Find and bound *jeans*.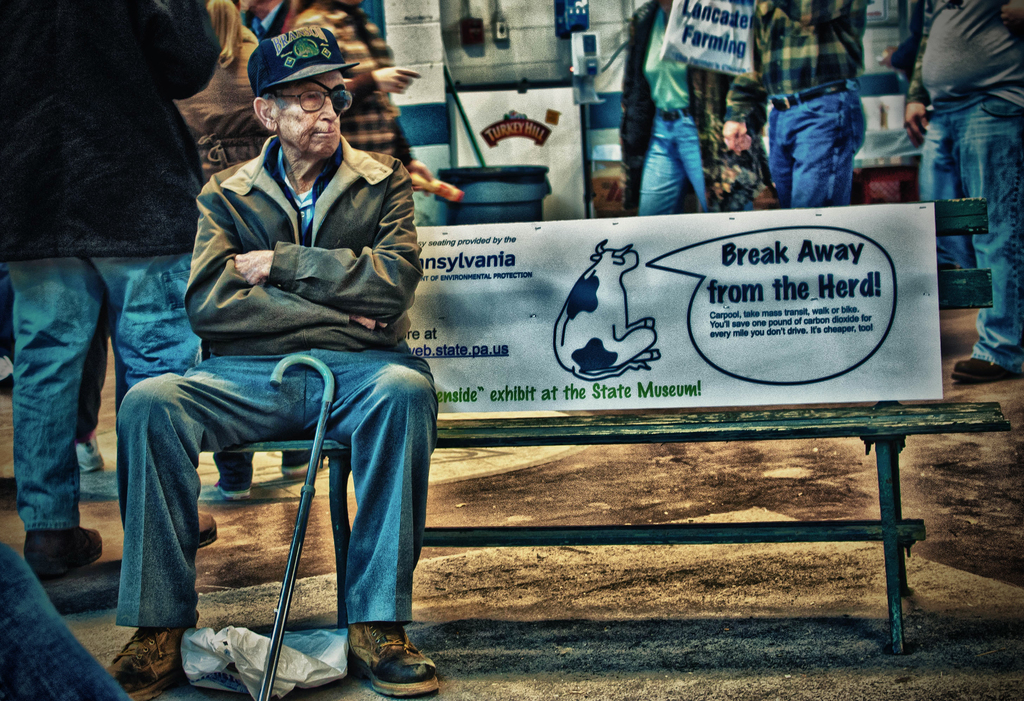
Bound: locate(919, 100, 1023, 379).
